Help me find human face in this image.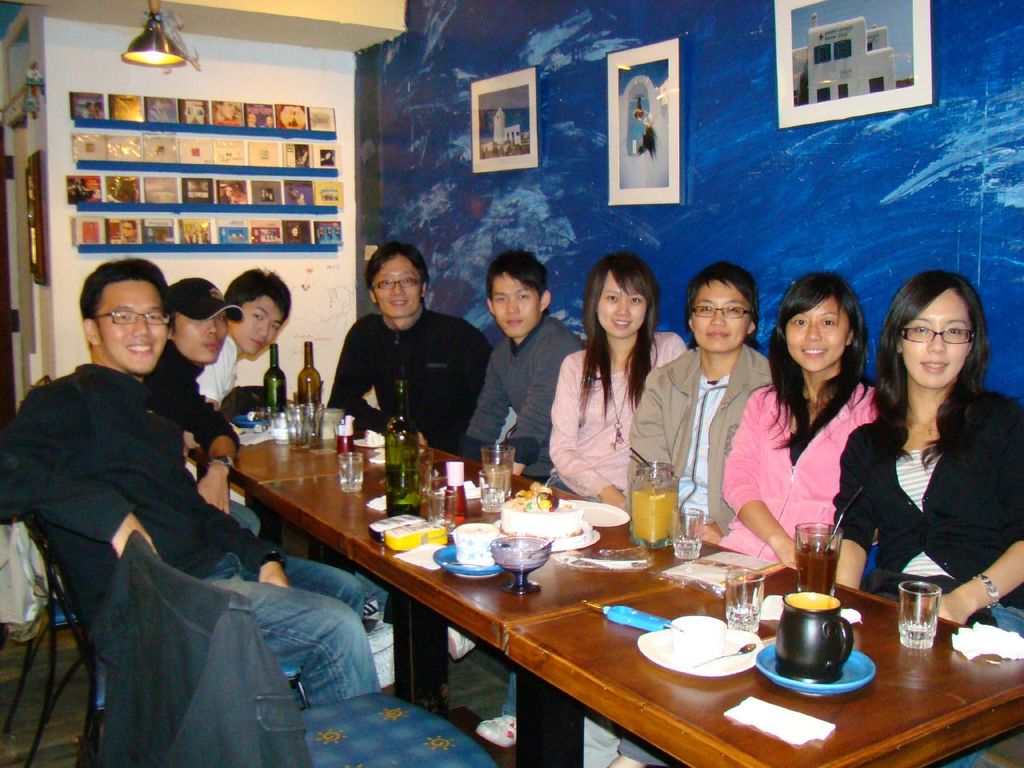
Found it: (left=489, top=262, right=542, bottom=336).
